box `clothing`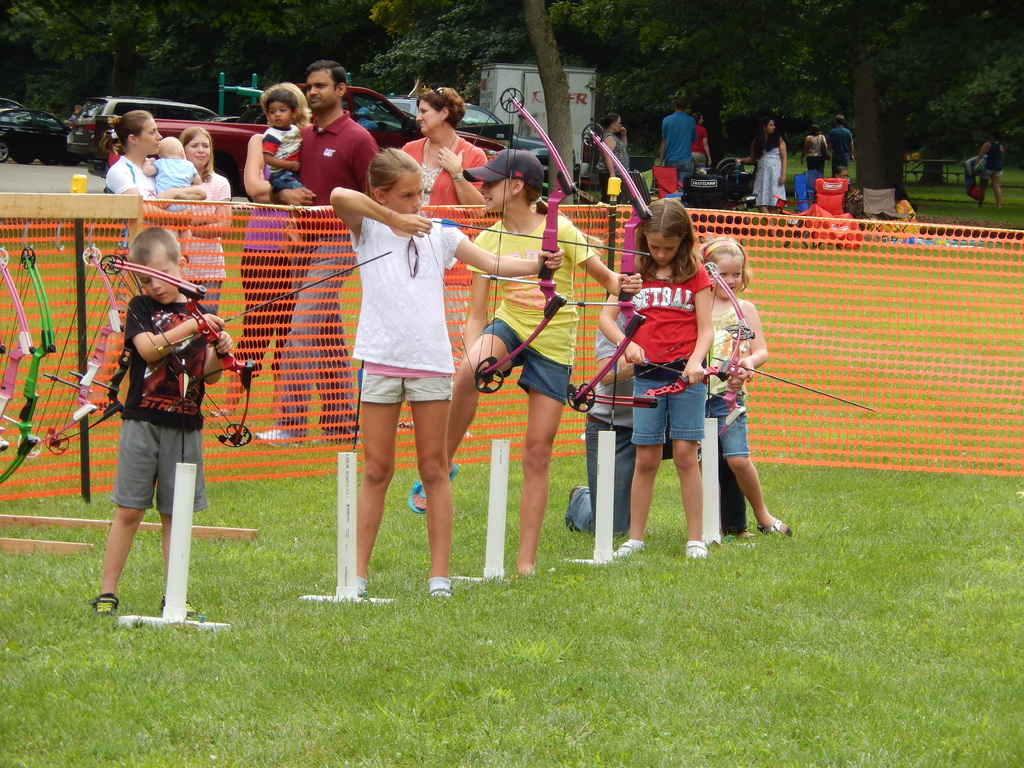
984,140,1006,177
